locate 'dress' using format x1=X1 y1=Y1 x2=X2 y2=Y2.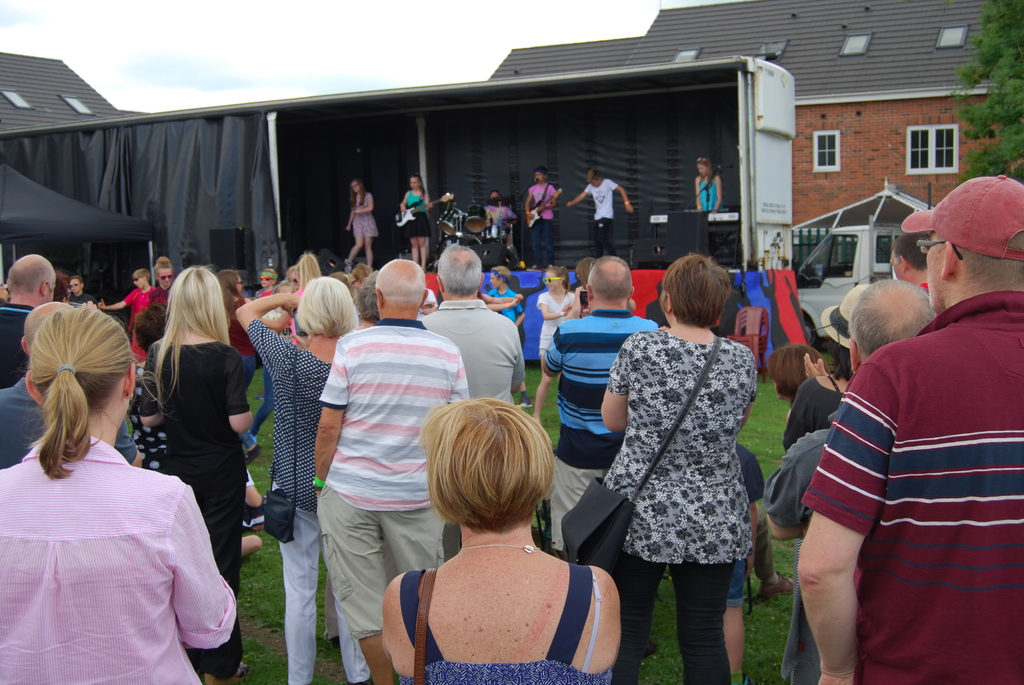
x1=124 y1=331 x2=268 y2=668.
